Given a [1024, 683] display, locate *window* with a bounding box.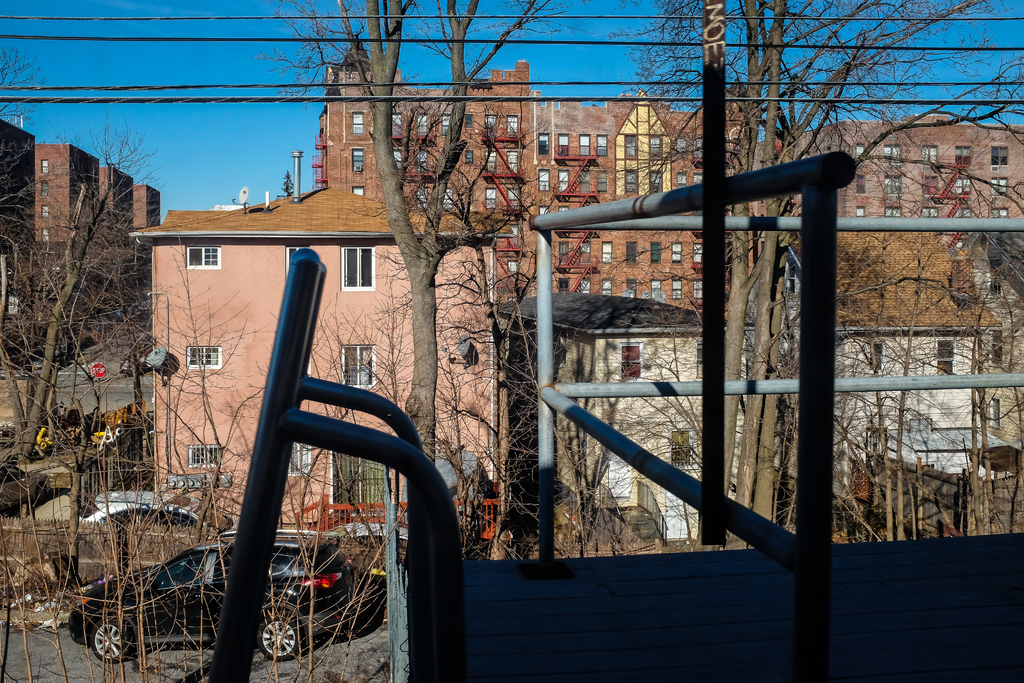
Located: {"left": 624, "top": 237, "right": 639, "bottom": 267}.
